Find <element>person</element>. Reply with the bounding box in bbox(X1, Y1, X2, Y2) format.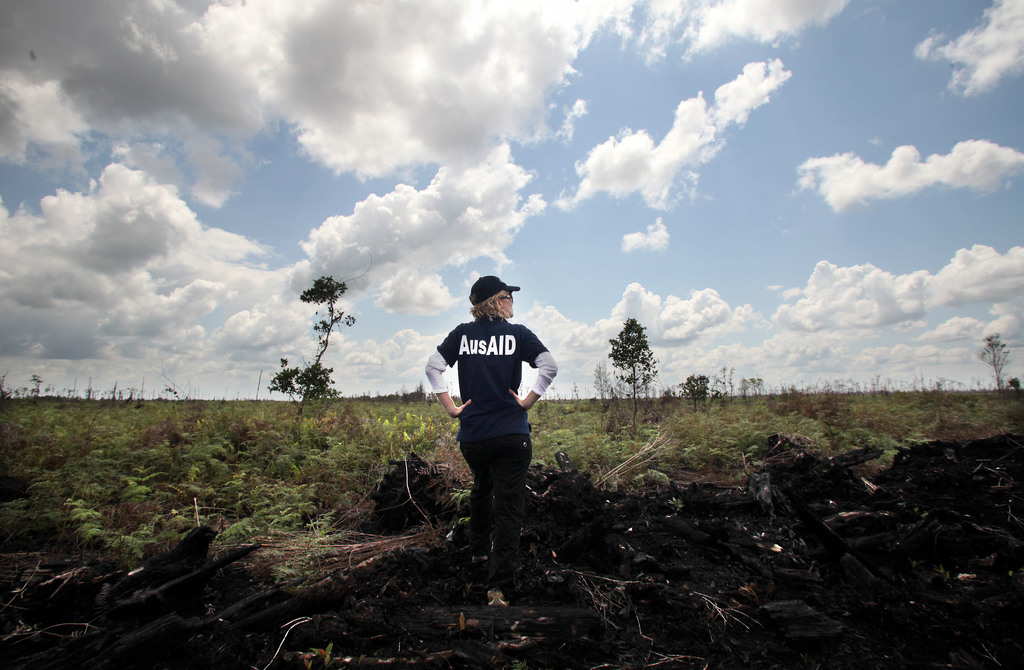
bbox(435, 261, 556, 568).
